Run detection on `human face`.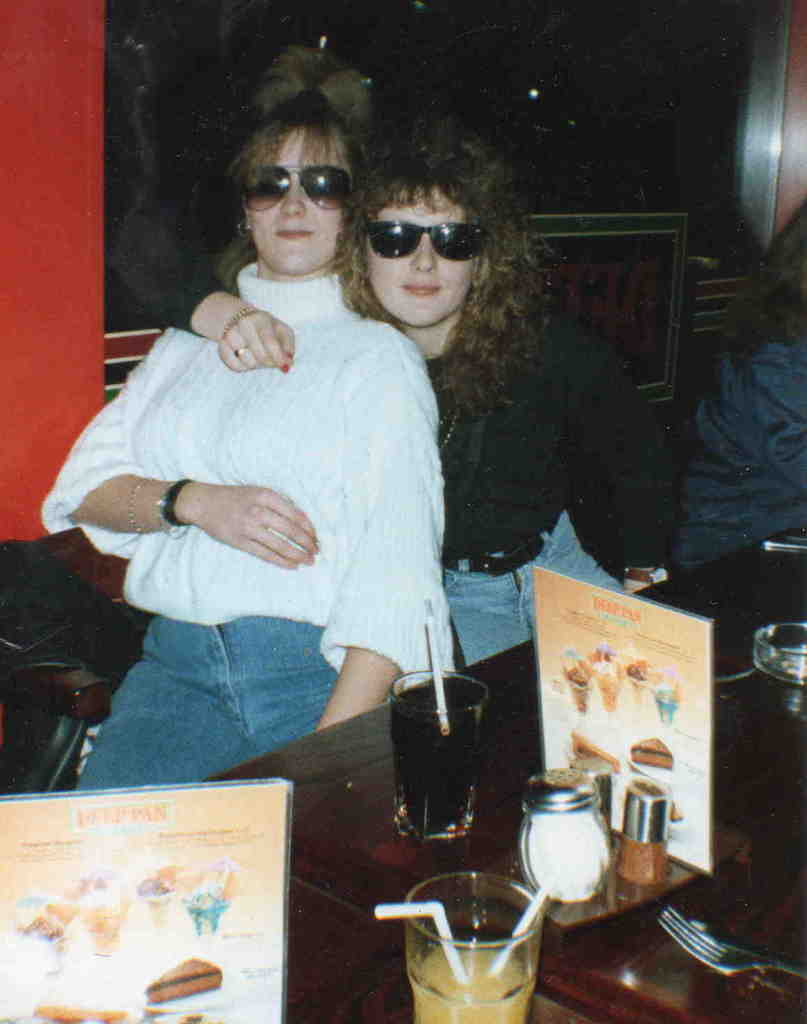
Result: {"left": 245, "top": 125, "right": 355, "bottom": 277}.
